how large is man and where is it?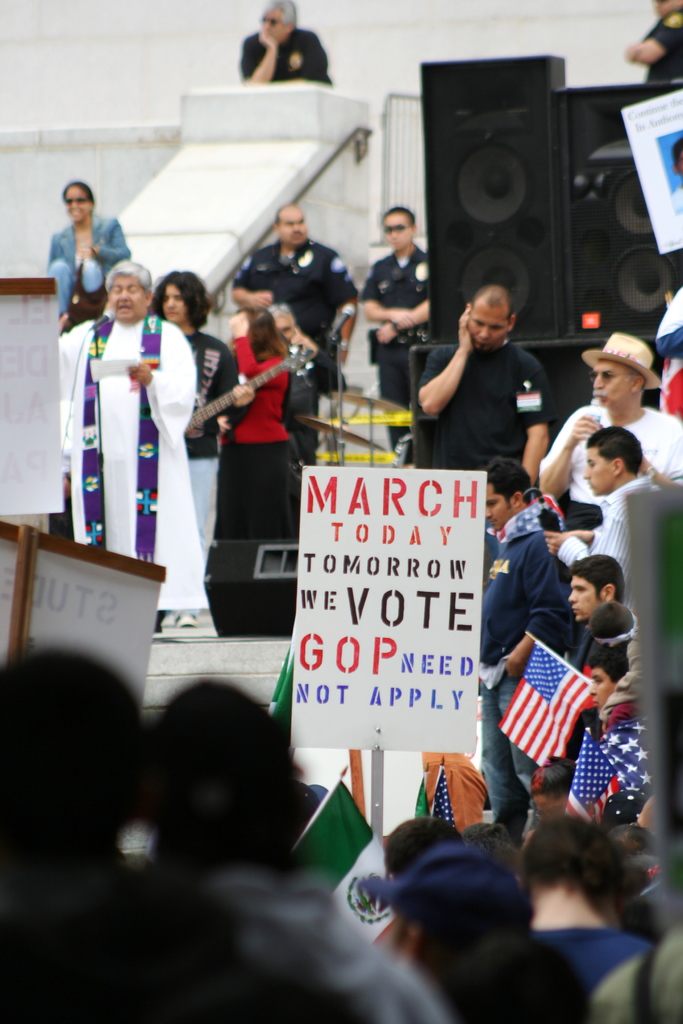
Bounding box: 569/548/641/668.
